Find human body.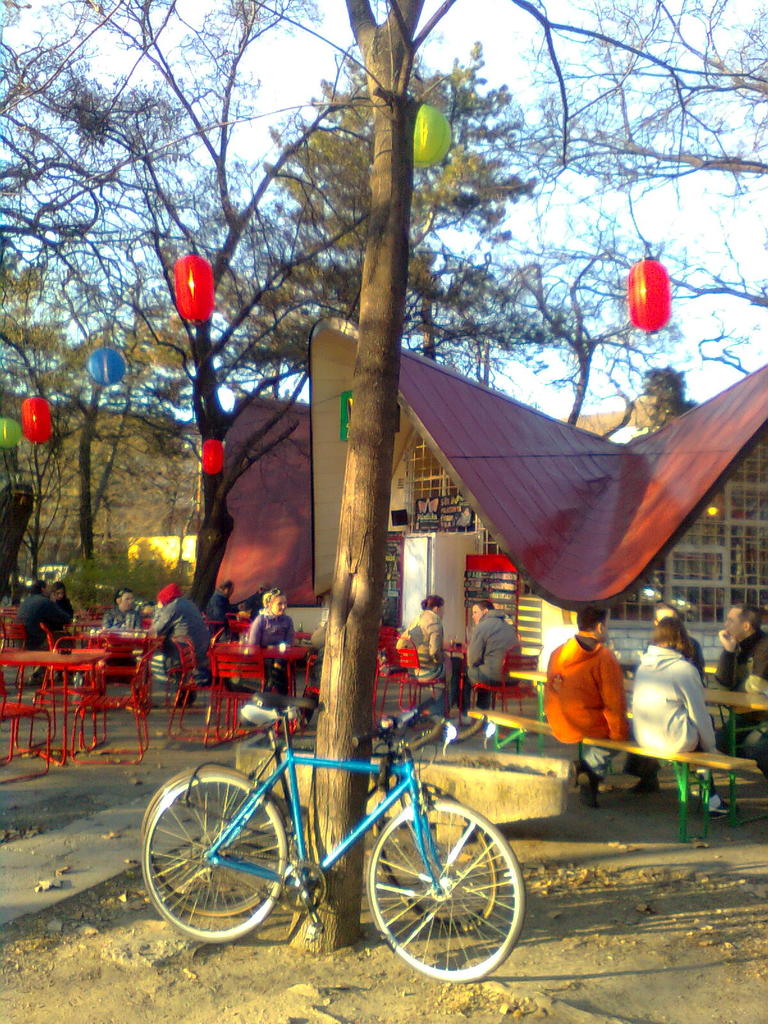
left=18, top=577, right=62, bottom=645.
